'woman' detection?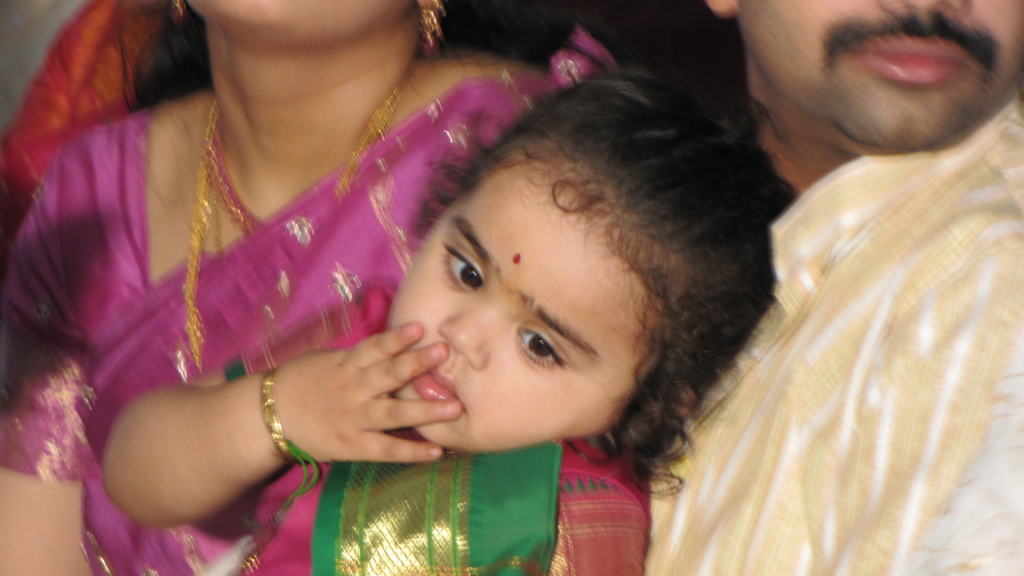
0/0/765/575
